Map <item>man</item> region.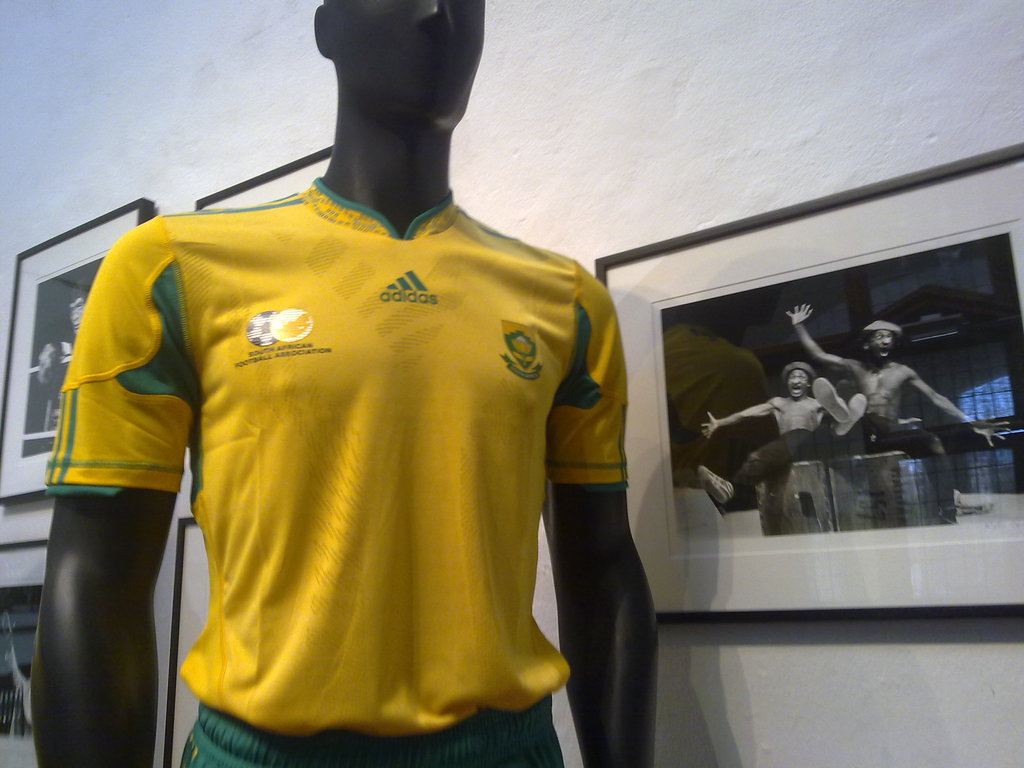
Mapped to bbox(40, 0, 664, 767).
